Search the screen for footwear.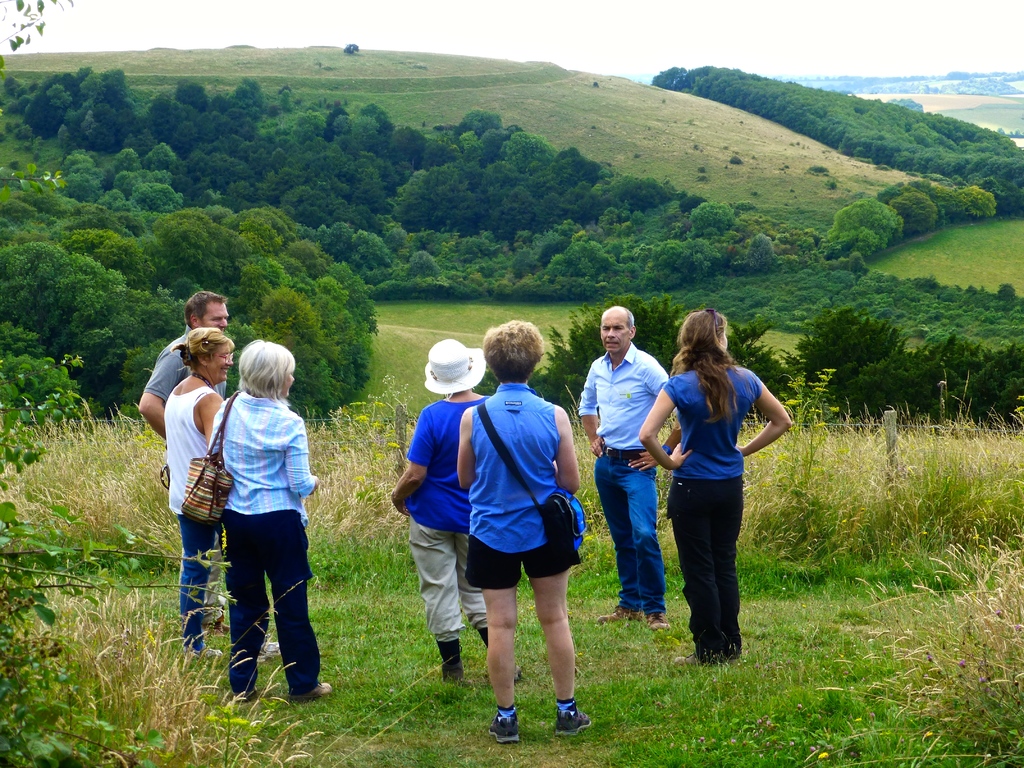
Found at (x1=447, y1=669, x2=472, y2=694).
